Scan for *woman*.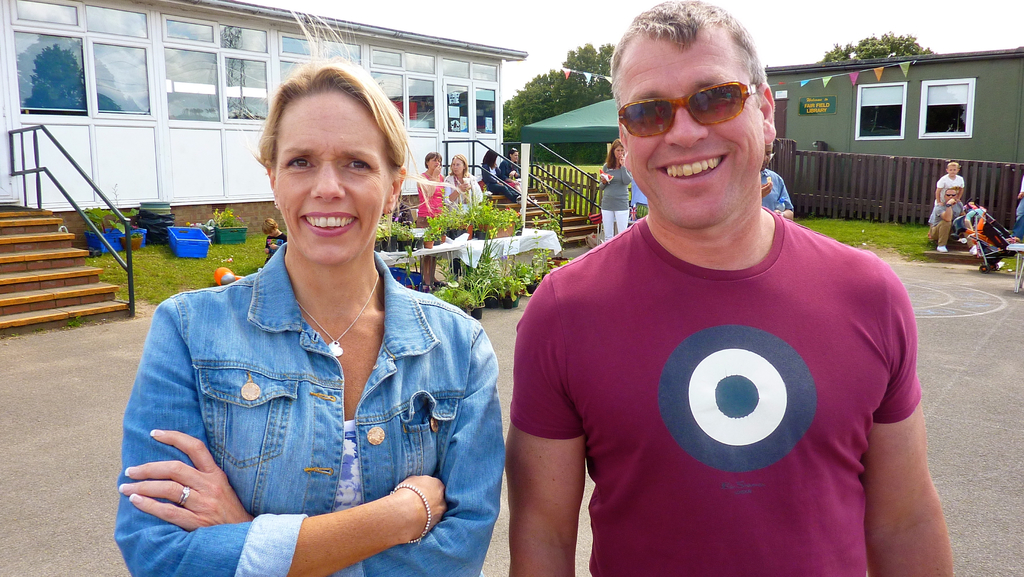
Scan result: 477, 147, 518, 203.
